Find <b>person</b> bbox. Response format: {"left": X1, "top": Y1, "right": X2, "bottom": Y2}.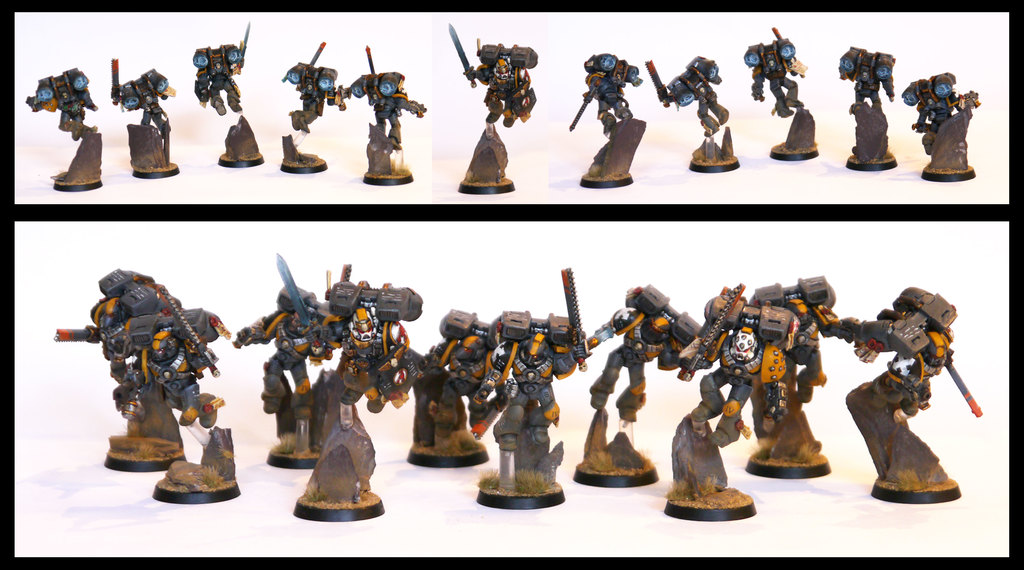
{"left": 342, "top": 58, "right": 411, "bottom": 169}.
